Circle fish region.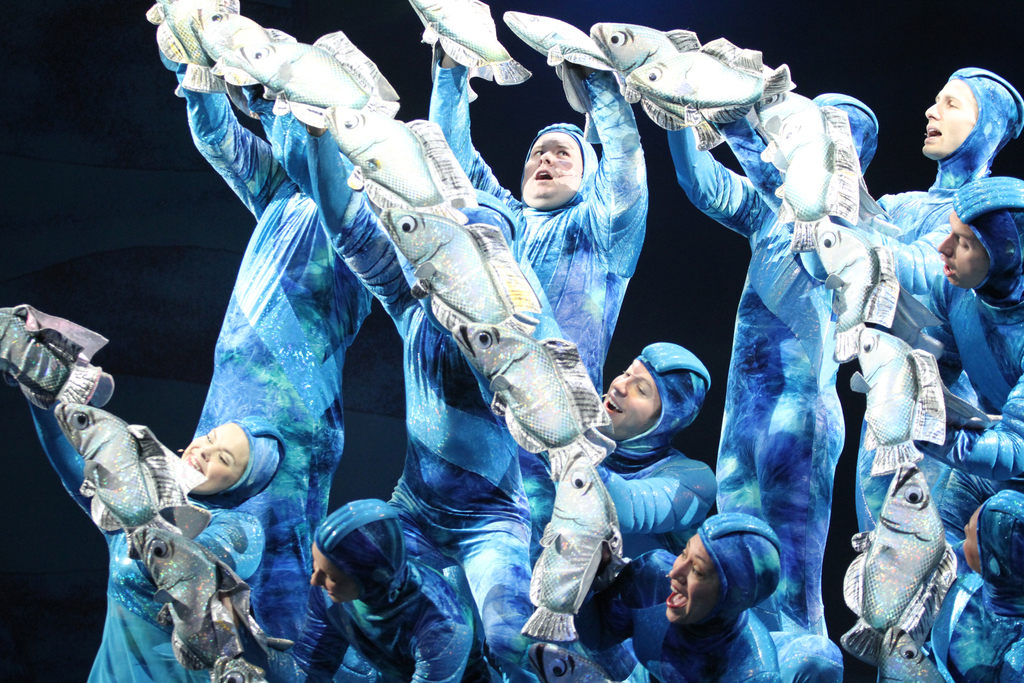
Region: 0:299:125:418.
